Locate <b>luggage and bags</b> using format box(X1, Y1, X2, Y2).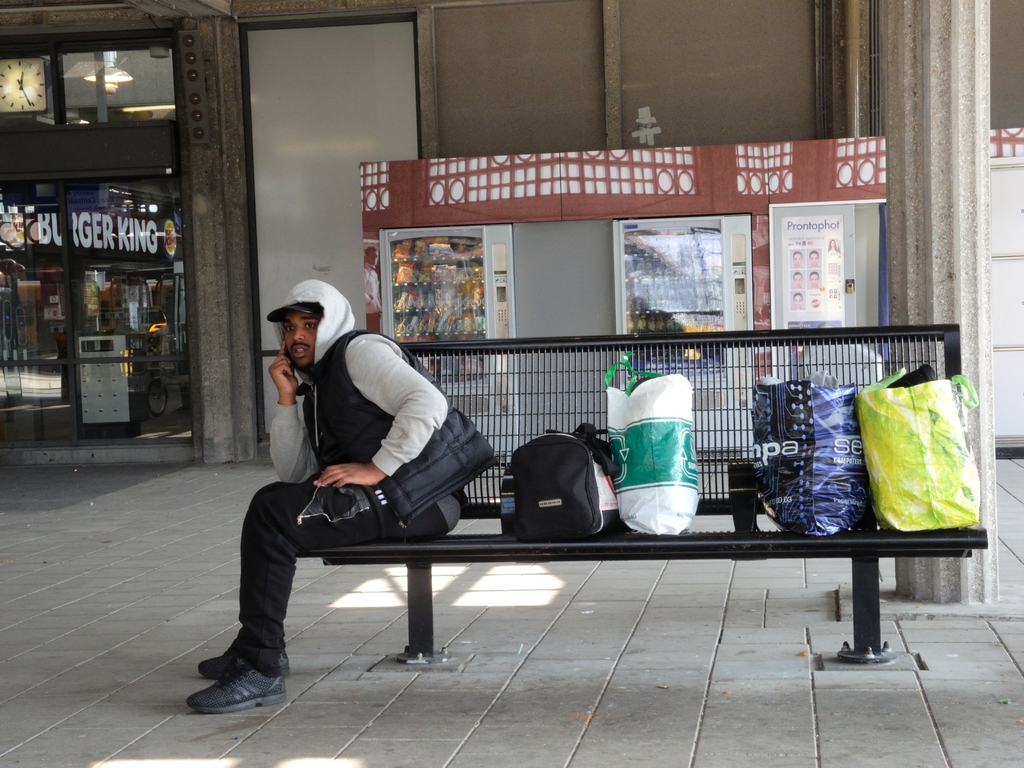
box(604, 351, 699, 537).
